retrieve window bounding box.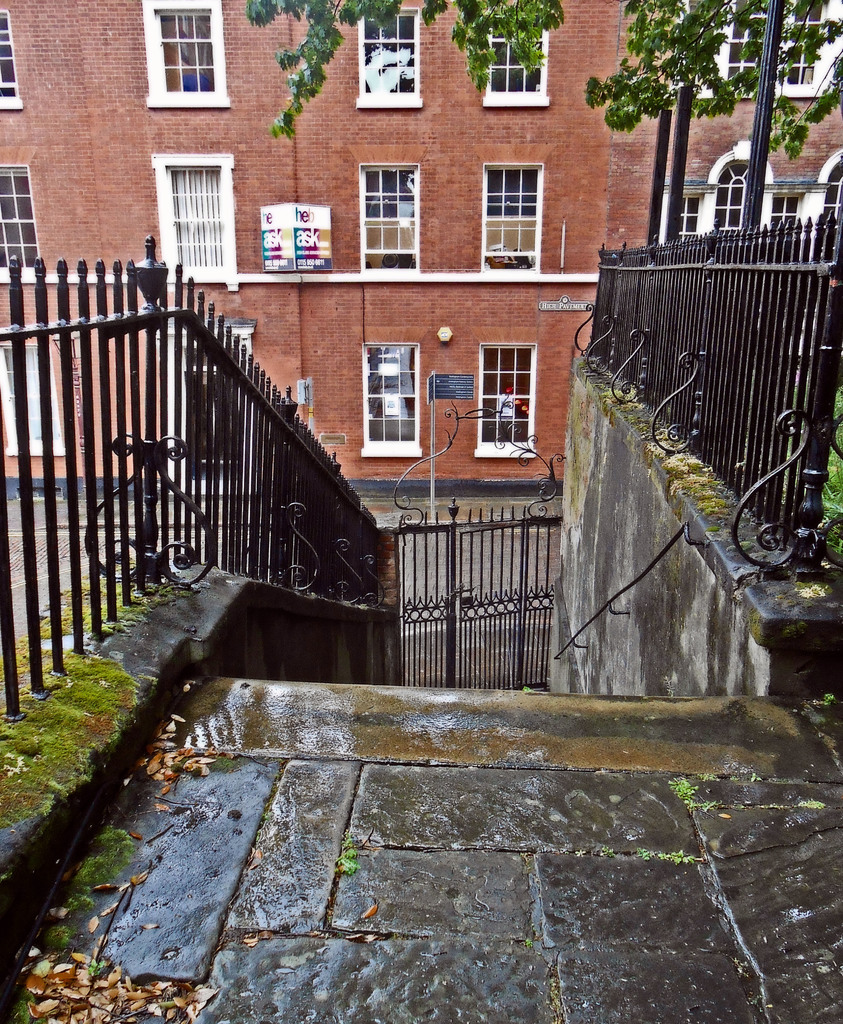
Bounding box: x1=683 y1=37 x2=842 y2=95.
